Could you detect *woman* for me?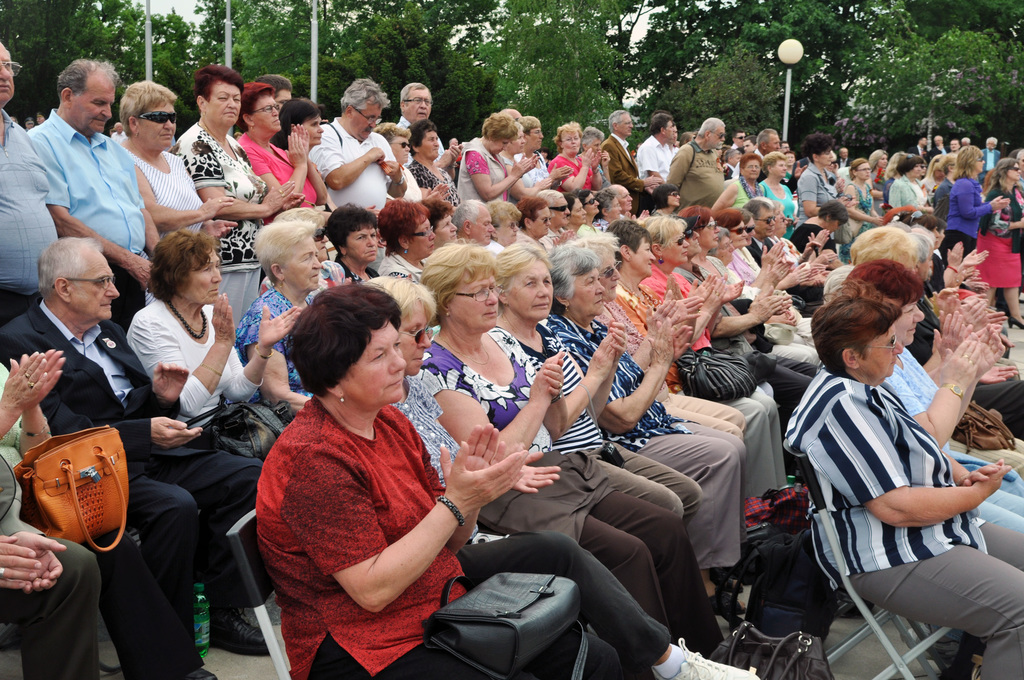
Detection result: [x1=371, y1=119, x2=451, y2=200].
